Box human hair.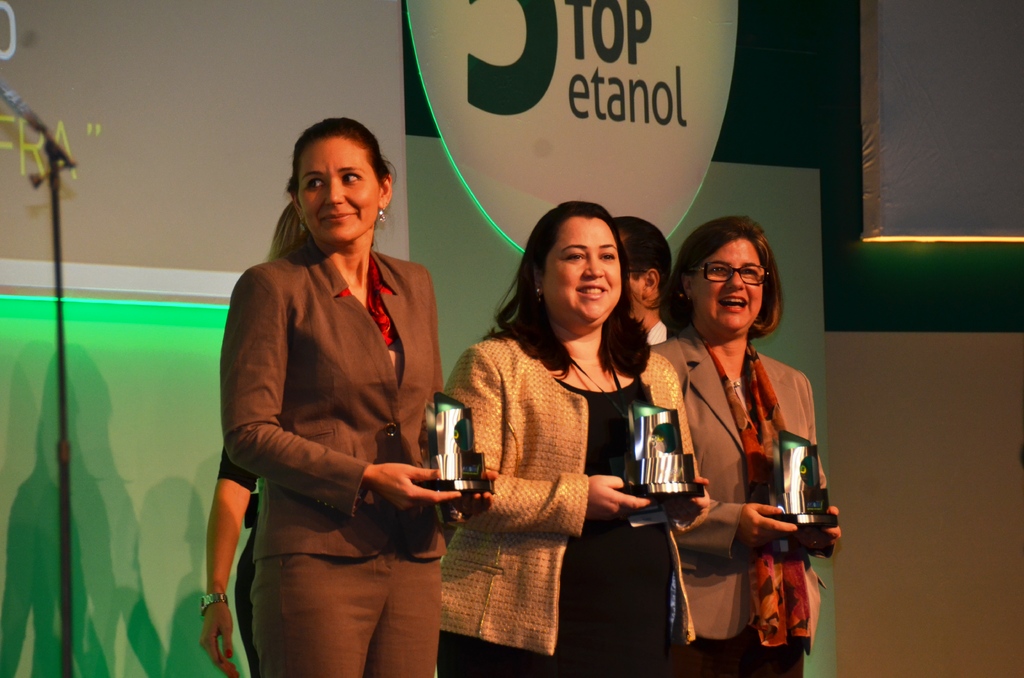
611:217:671:301.
